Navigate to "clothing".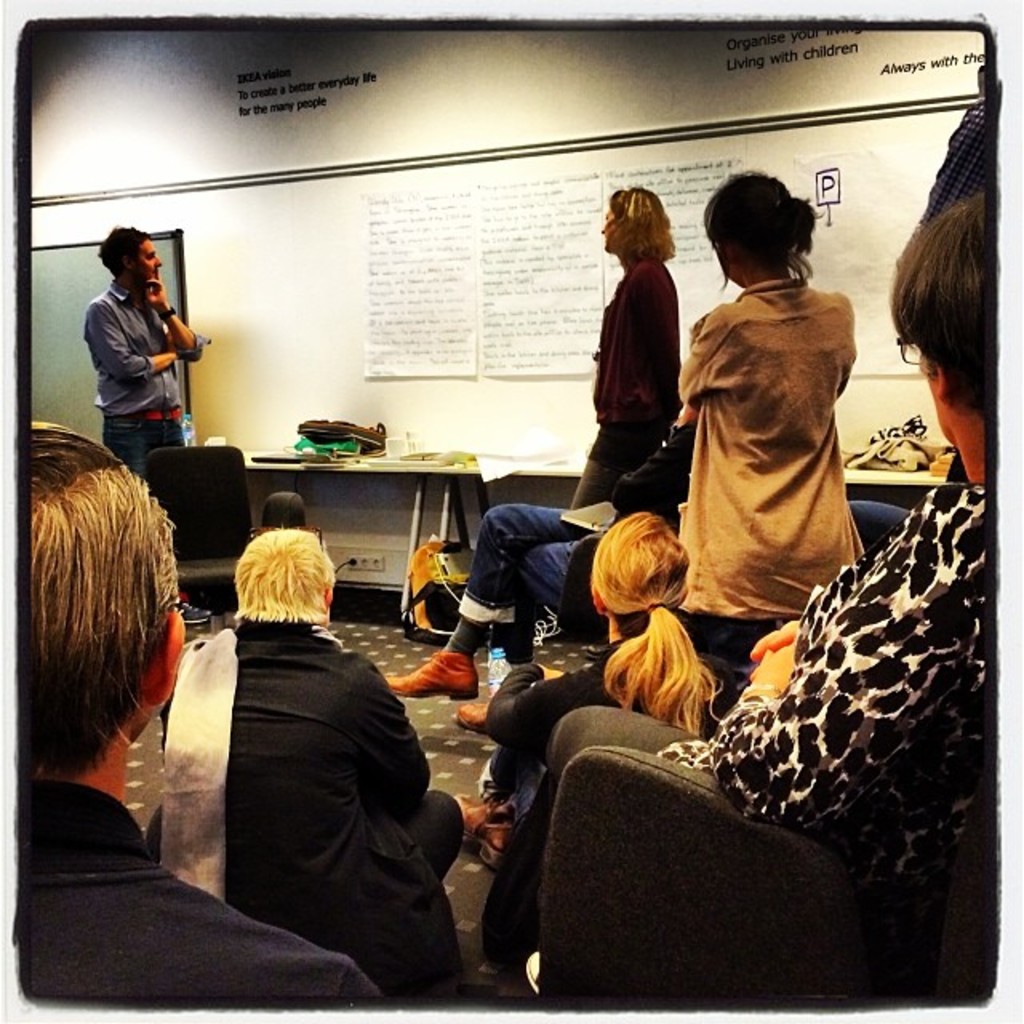
Navigation target: 491 699 707 974.
